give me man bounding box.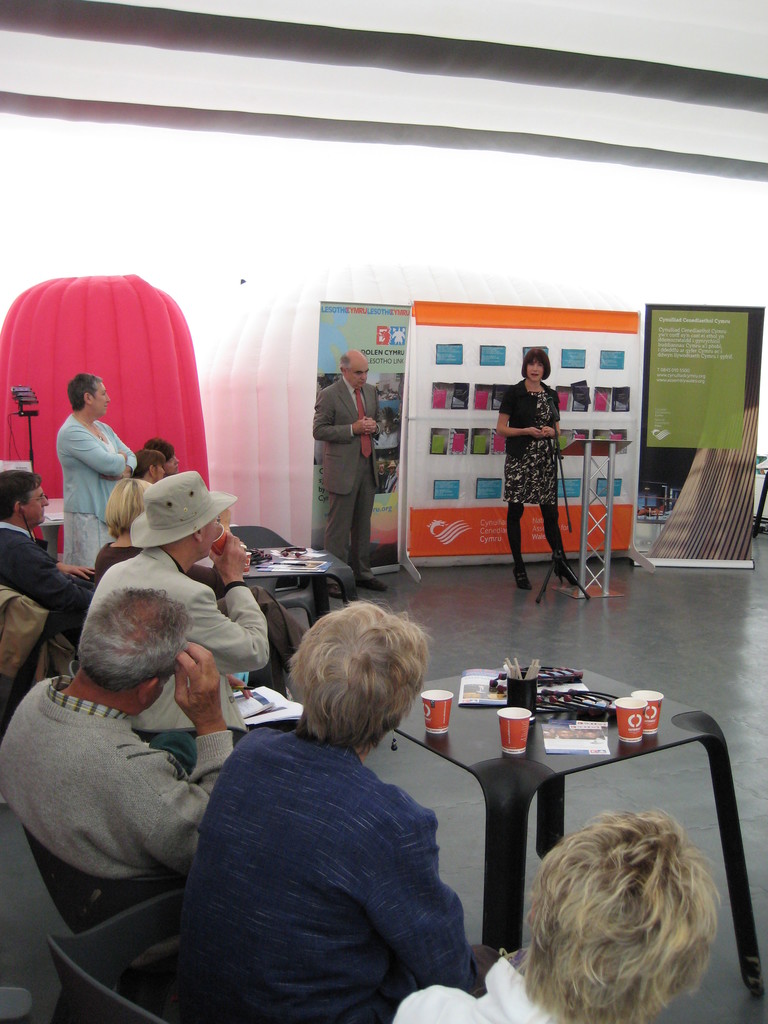
bbox(0, 589, 239, 888).
